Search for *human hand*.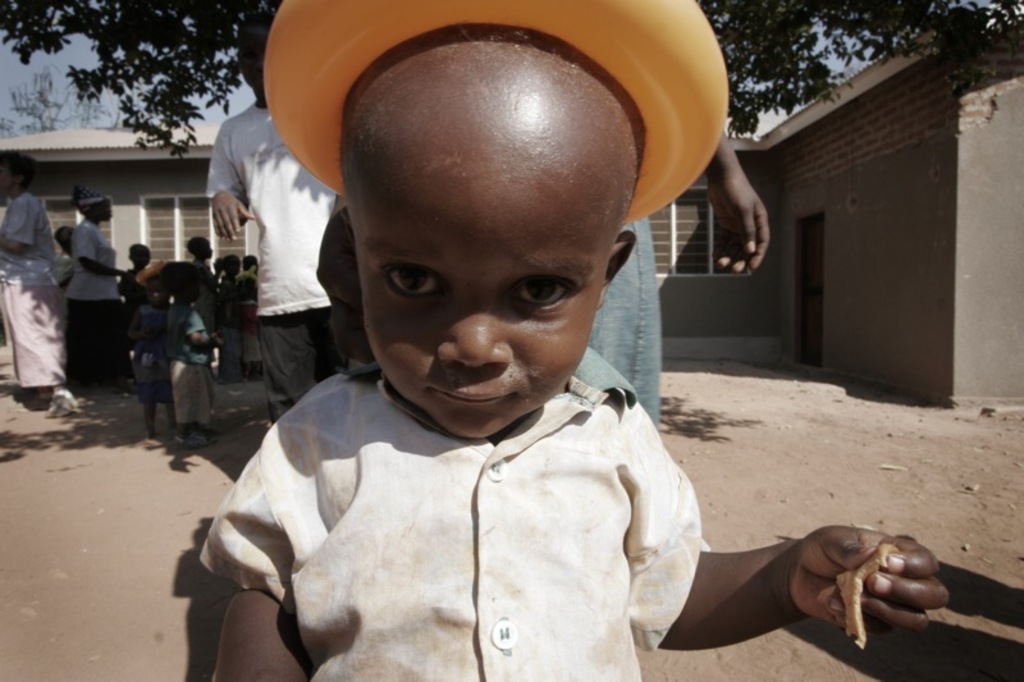
Found at crop(705, 164, 772, 278).
